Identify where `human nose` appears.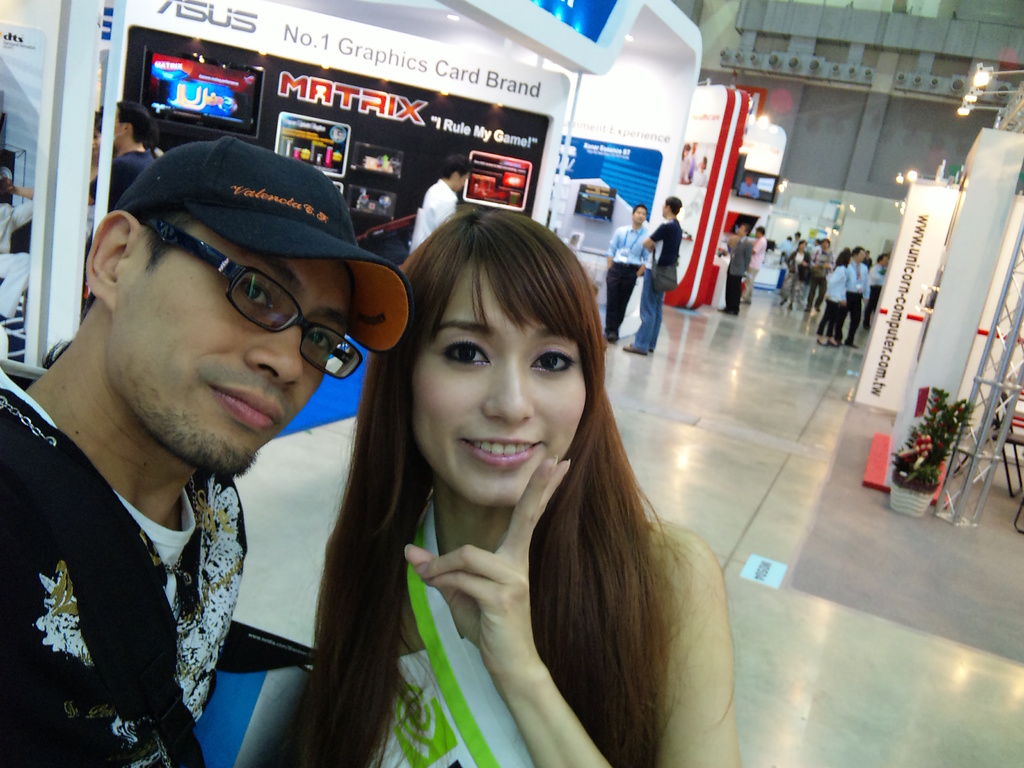
Appears at box(483, 353, 535, 427).
